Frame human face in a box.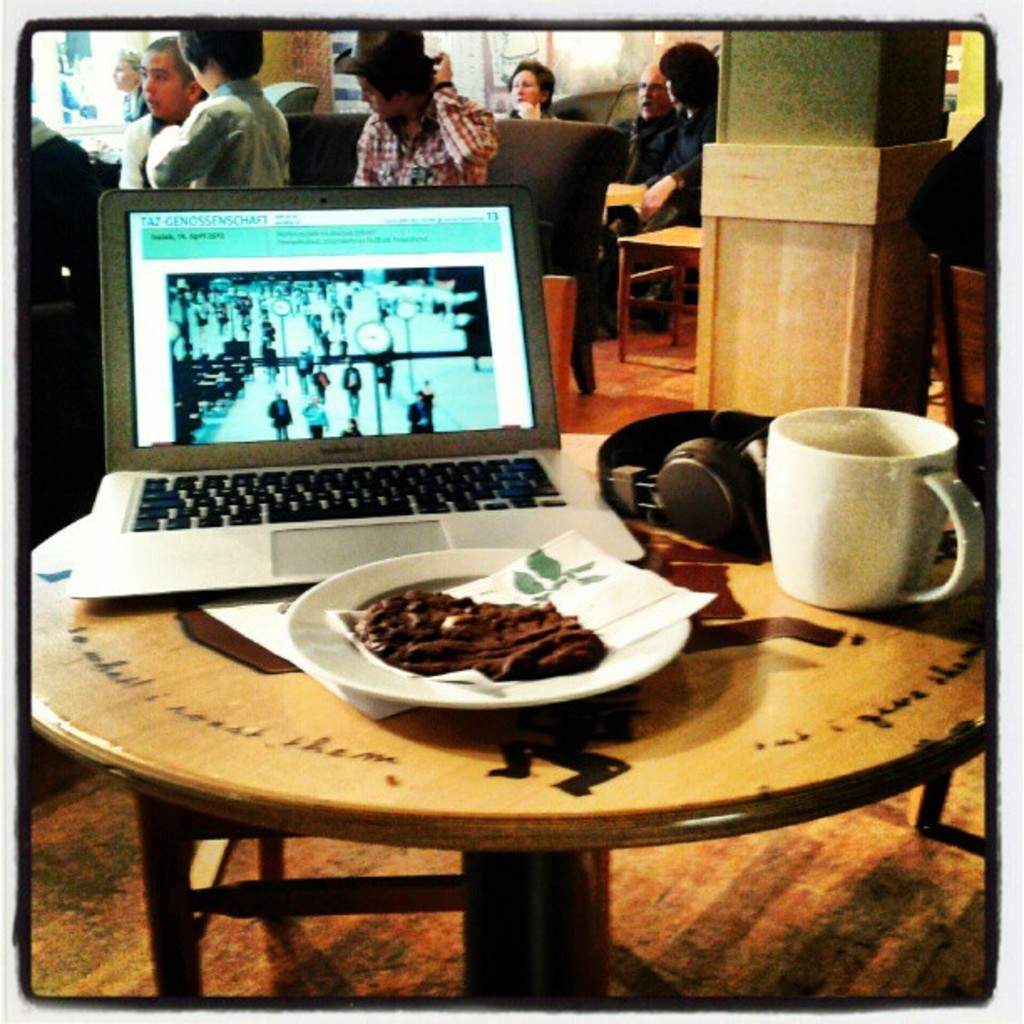
[left=139, top=54, right=187, bottom=119].
